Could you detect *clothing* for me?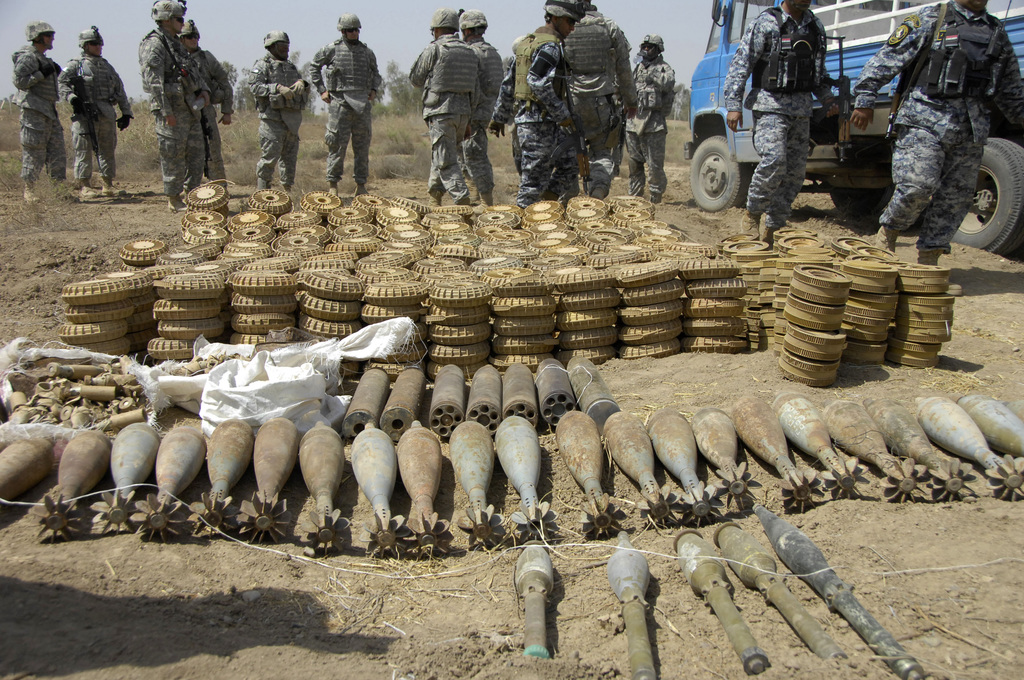
Detection result: pyautogui.locateOnScreen(721, 0, 837, 231).
